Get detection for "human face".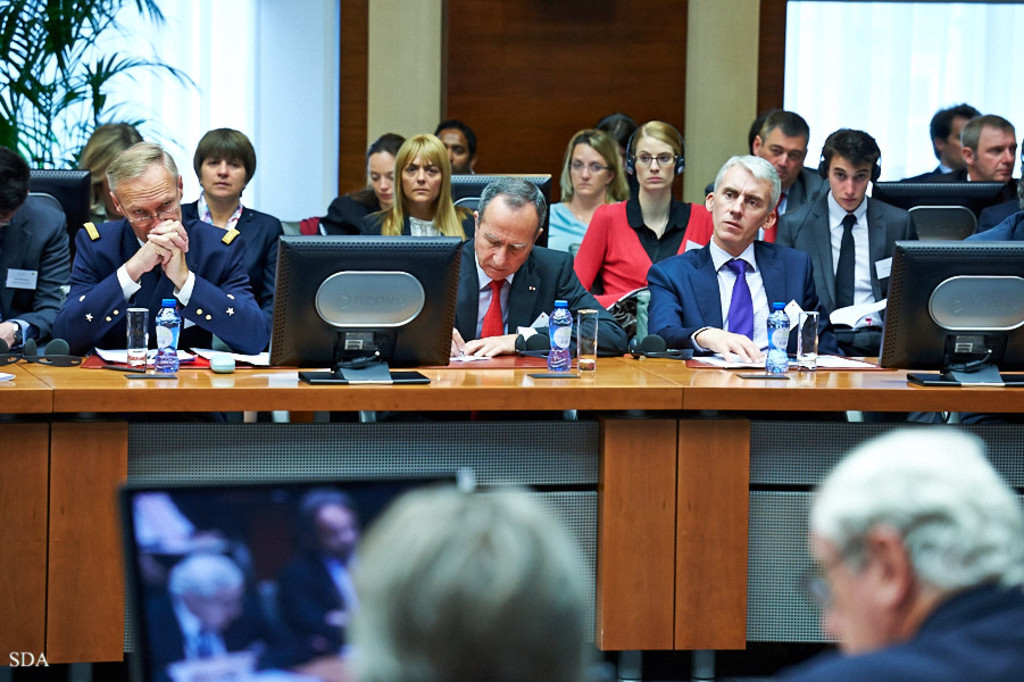
Detection: [left=756, top=128, right=806, bottom=185].
